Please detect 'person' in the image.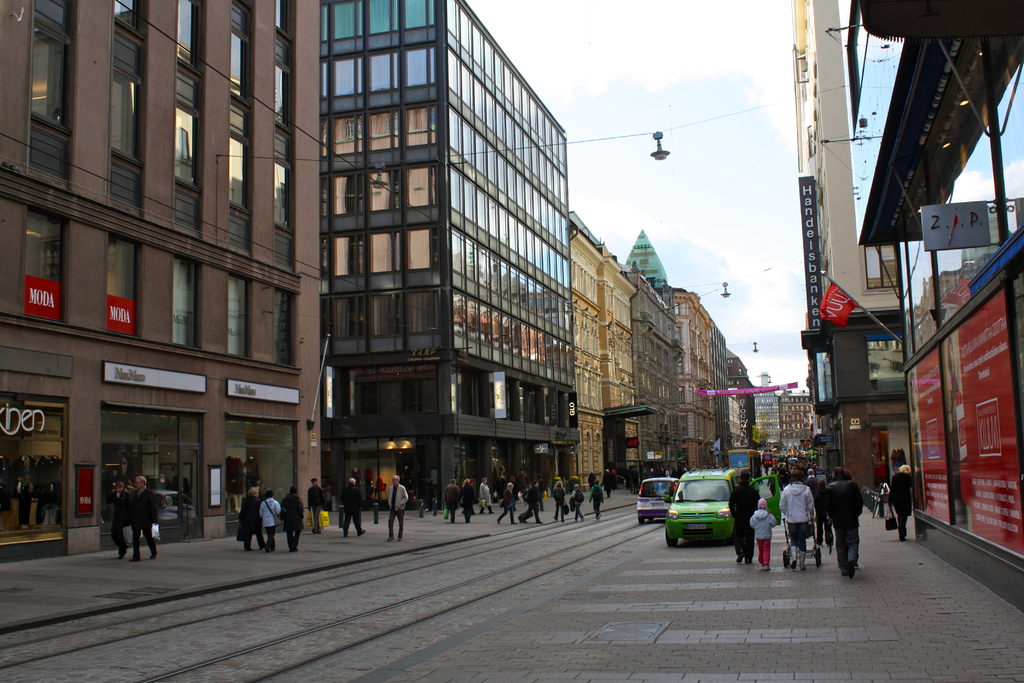
select_region(457, 478, 476, 522).
